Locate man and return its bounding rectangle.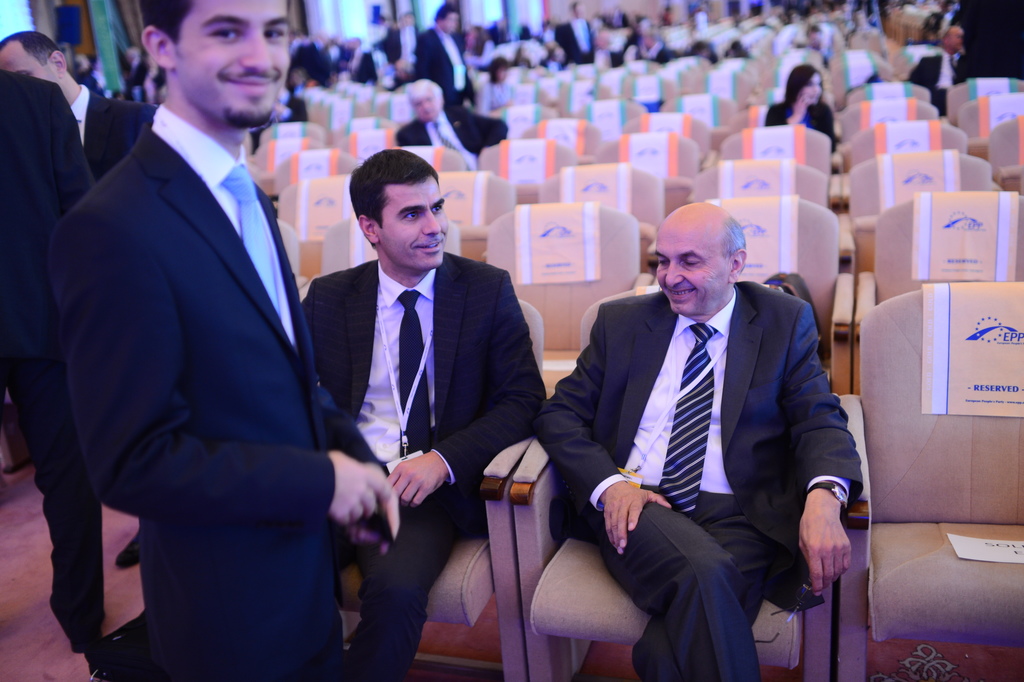
rect(394, 79, 508, 172).
